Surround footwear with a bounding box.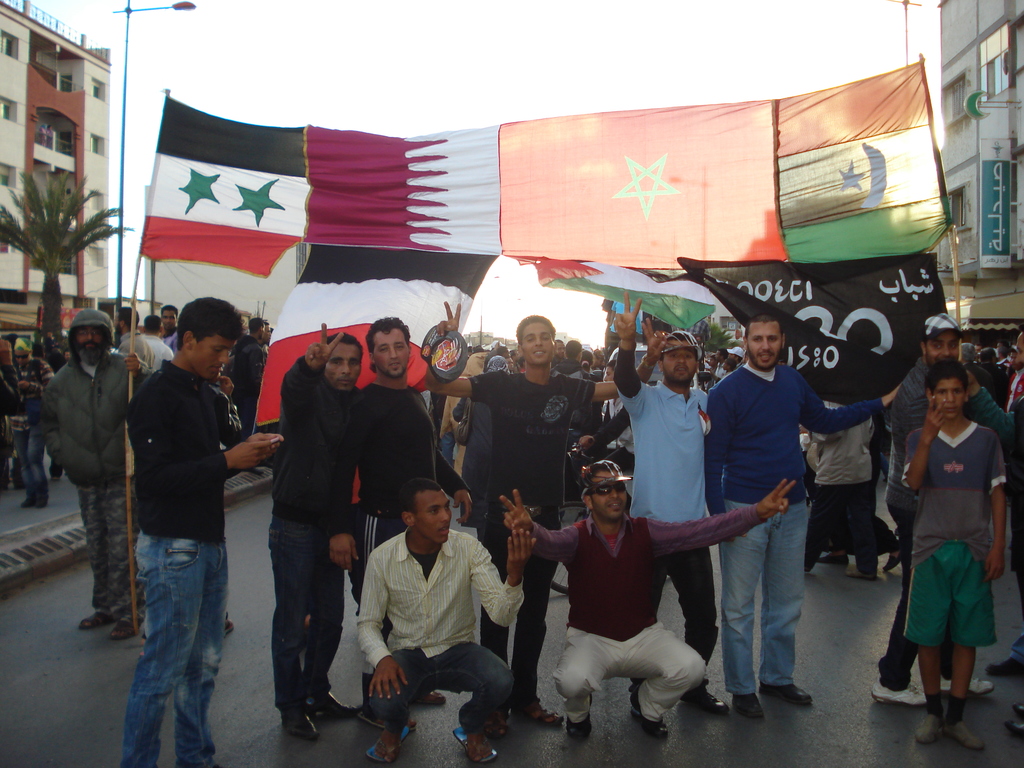
<region>222, 618, 236, 639</region>.
